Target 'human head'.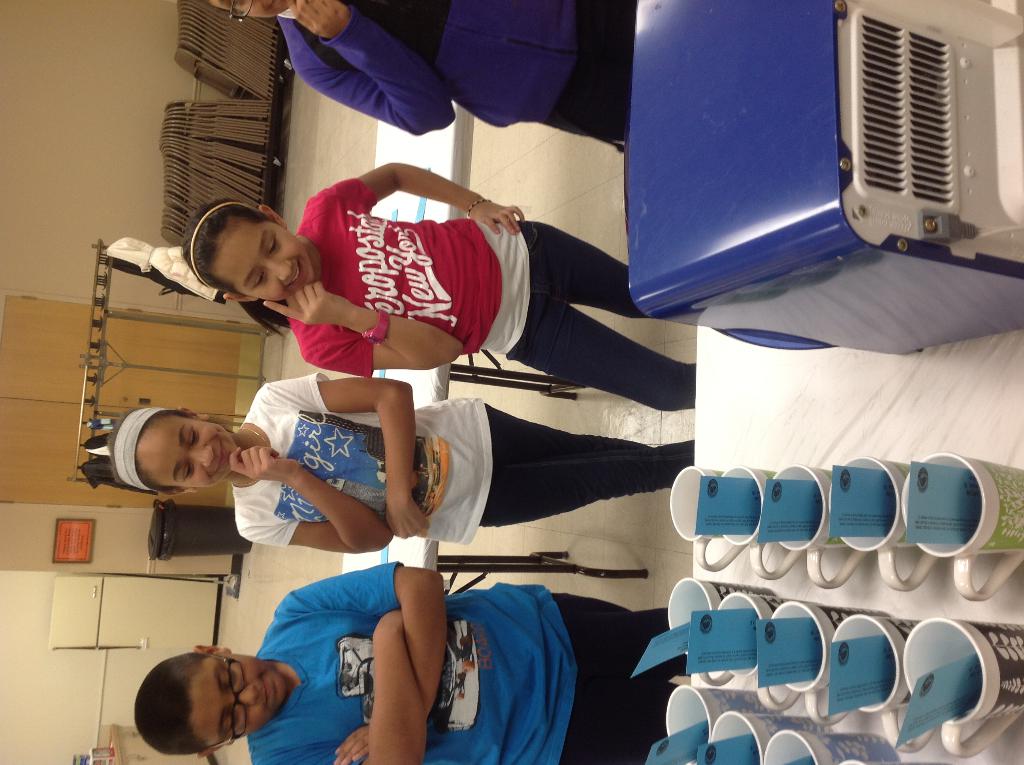
Target region: pyautogui.locateOnScreen(201, 0, 293, 26).
